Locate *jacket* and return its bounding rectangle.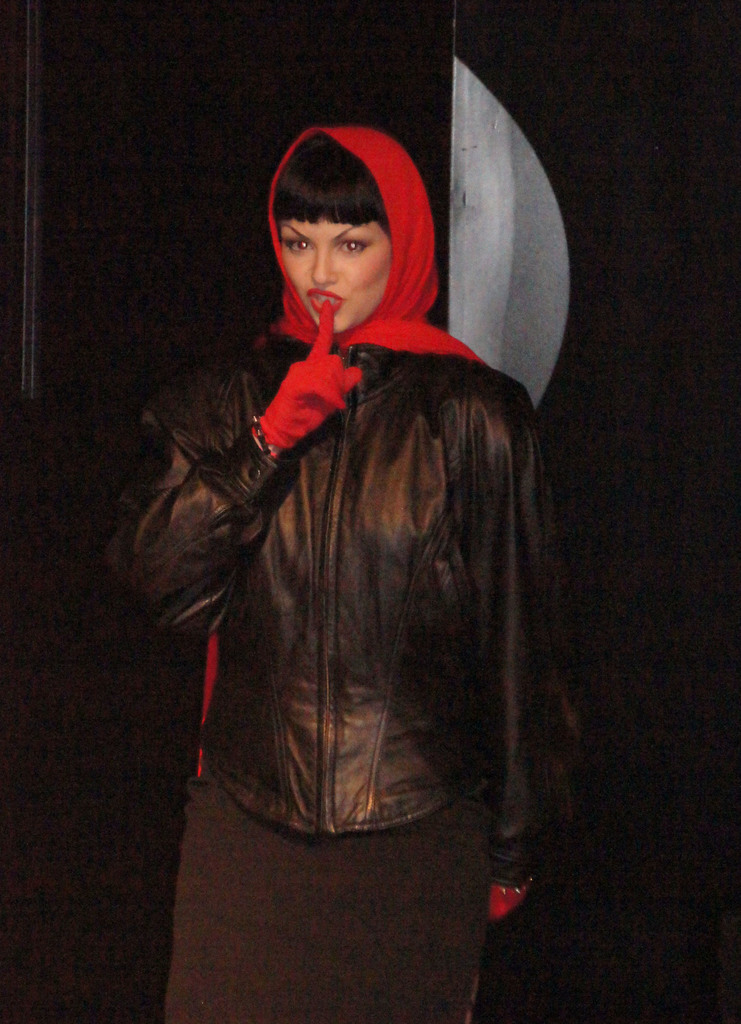
bbox=(147, 195, 560, 856).
